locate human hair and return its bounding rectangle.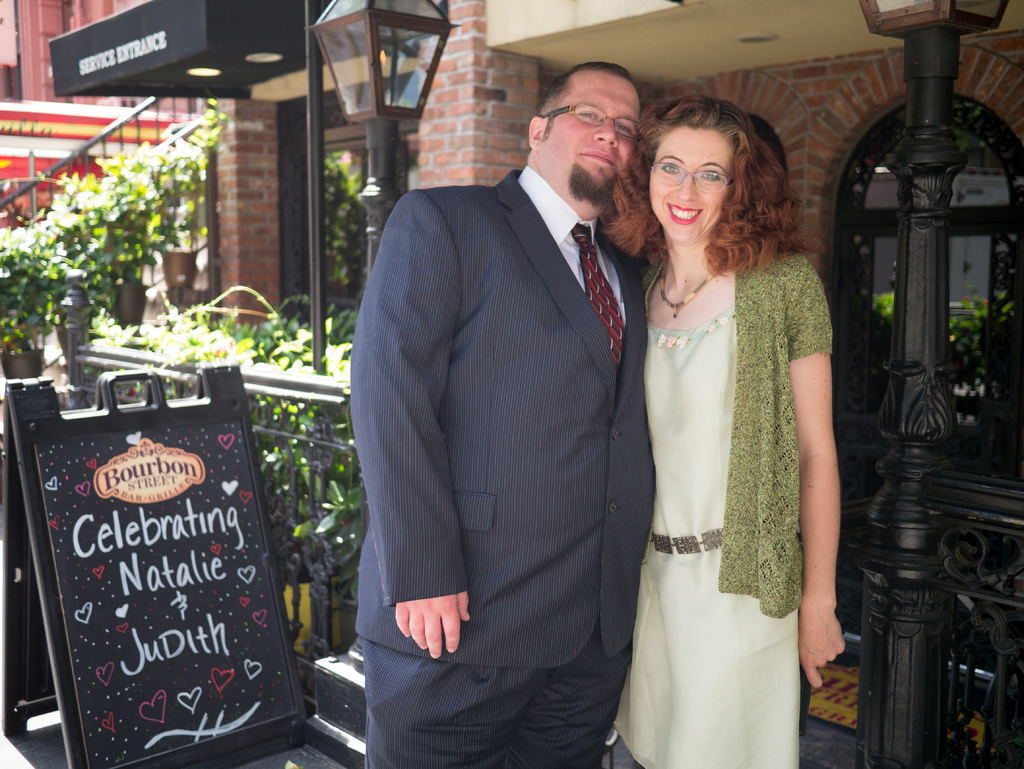
{"x1": 534, "y1": 61, "x2": 645, "y2": 120}.
